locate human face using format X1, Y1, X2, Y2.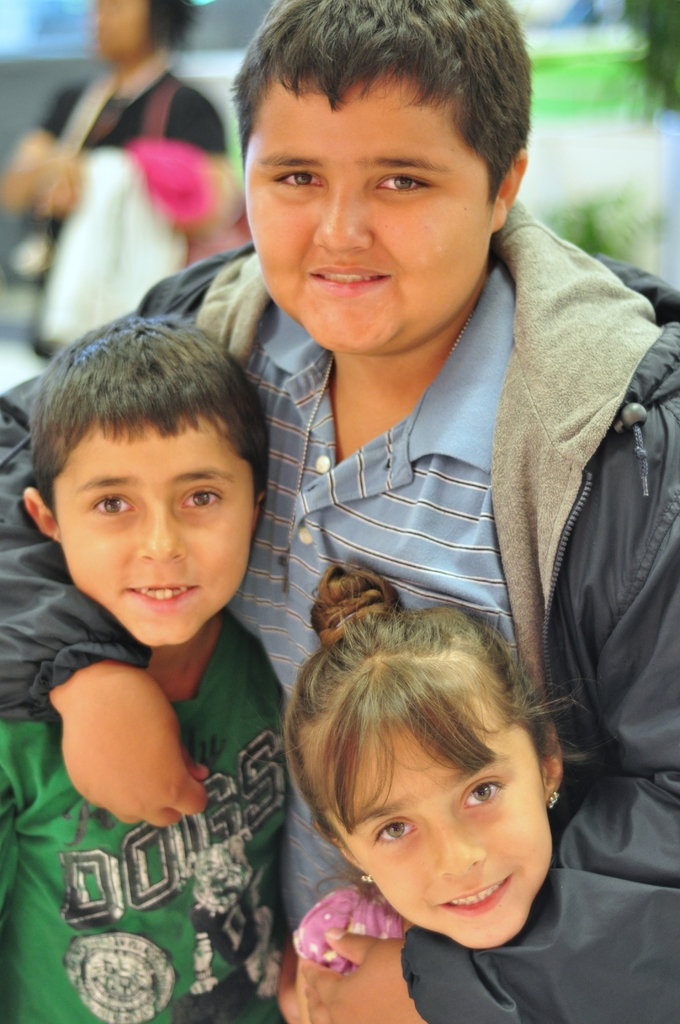
60, 419, 256, 646.
